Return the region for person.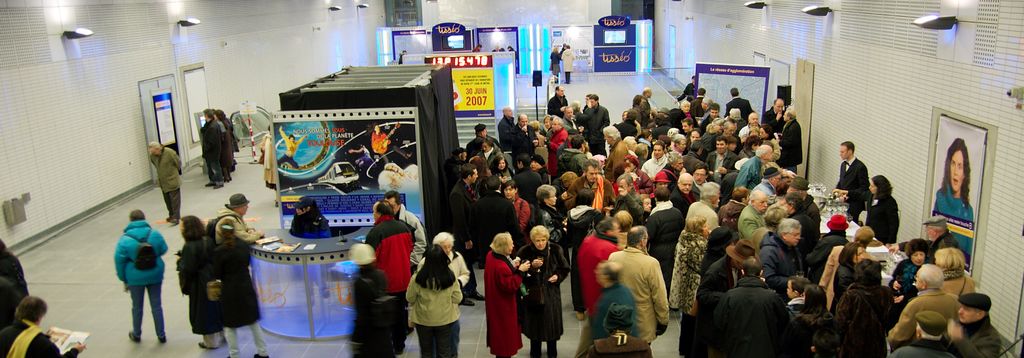
rect(371, 161, 417, 195).
